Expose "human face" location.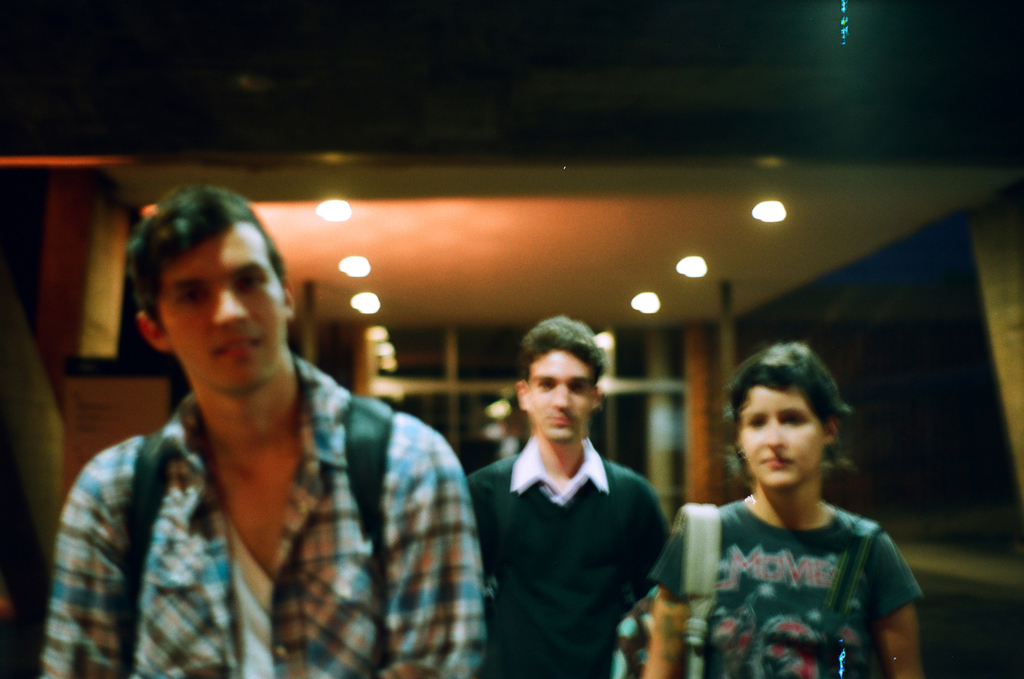
Exposed at bbox=(161, 220, 288, 381).
